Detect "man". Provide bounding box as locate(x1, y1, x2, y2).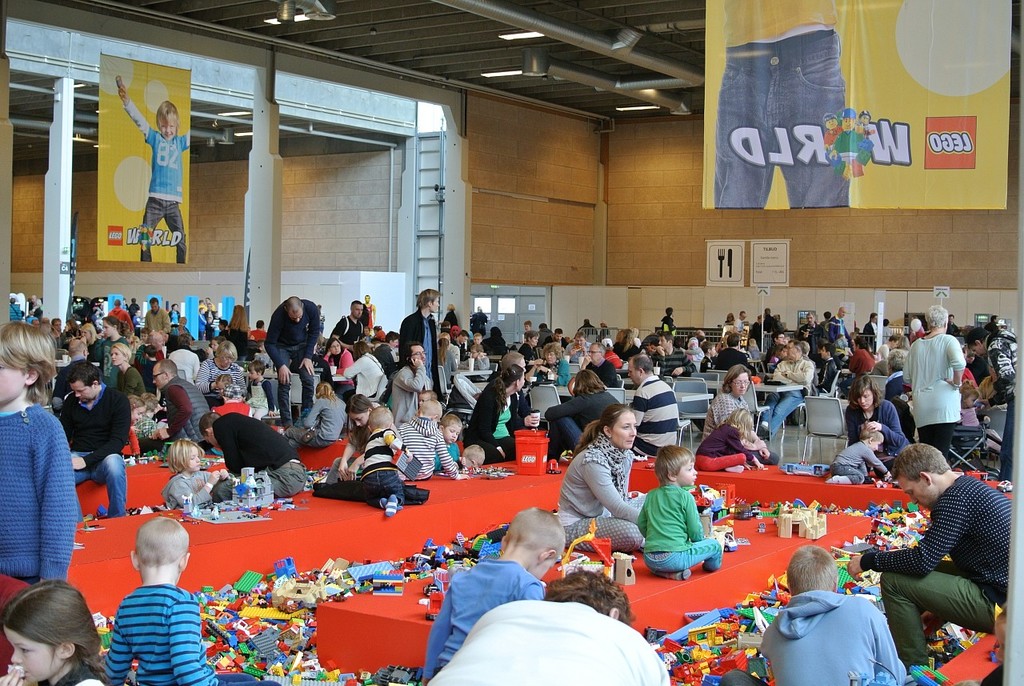
locate(754, 341, 815, 442).
